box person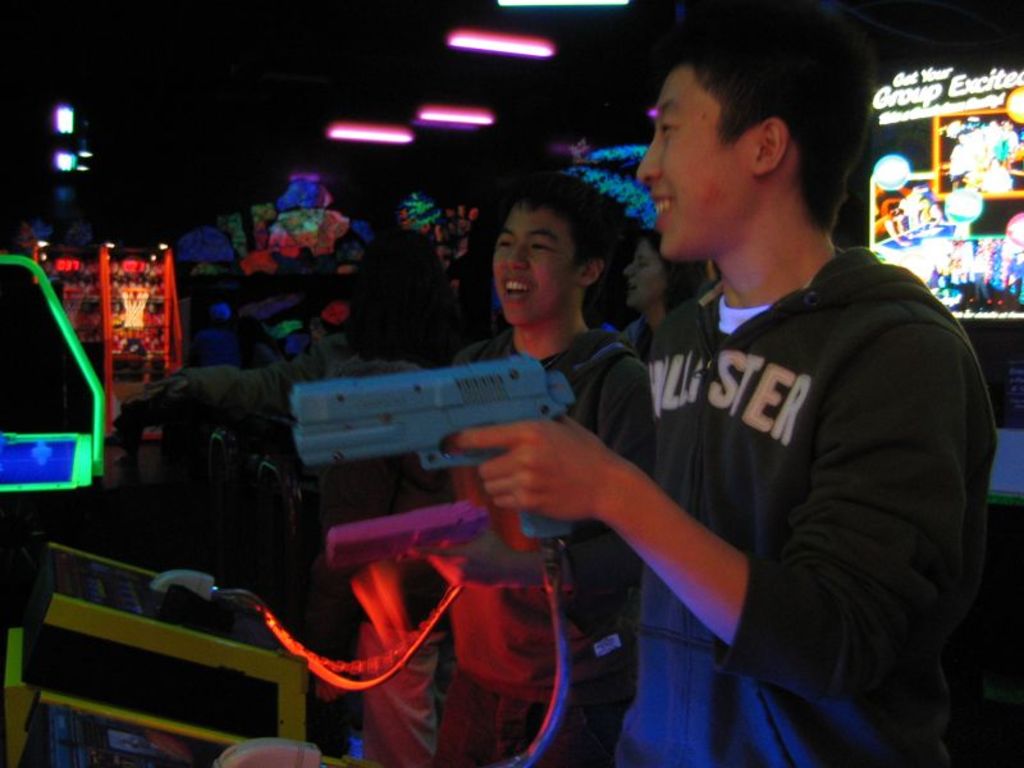
(436, 170, 657, 767)
